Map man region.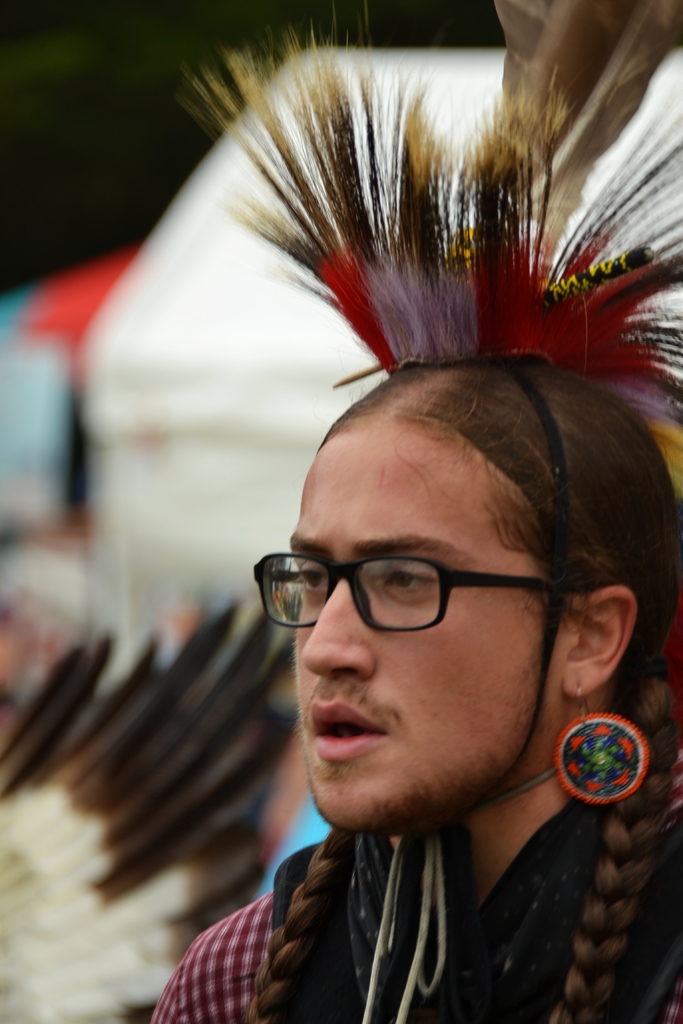
Mapped to [101, 245, 682, 1003].
